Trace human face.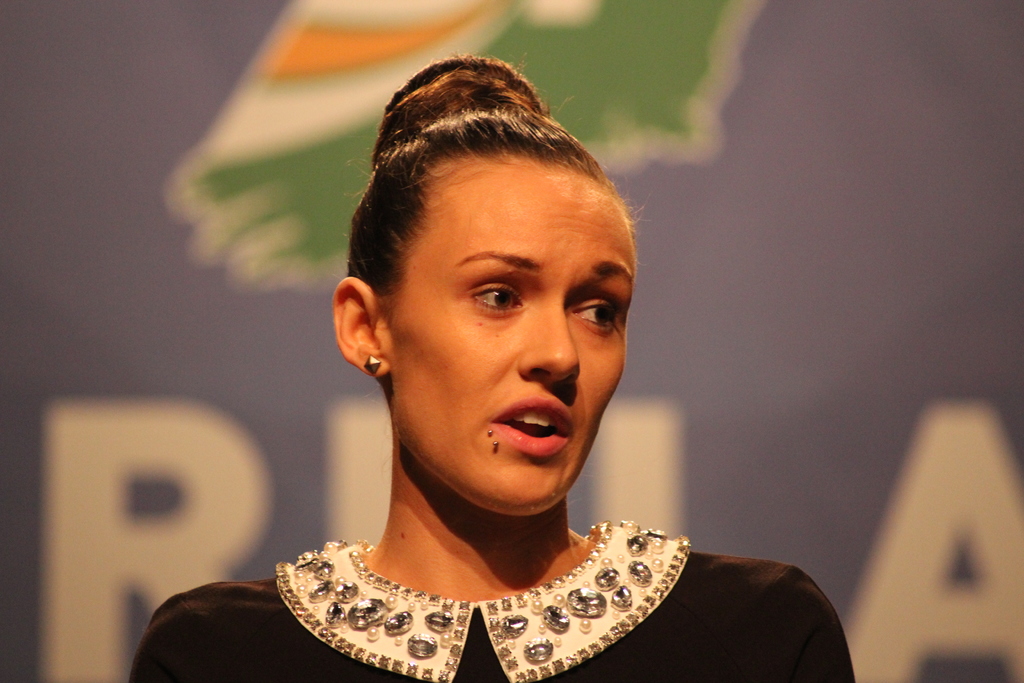
Traced to bbox(393, 160, 638, 519).
